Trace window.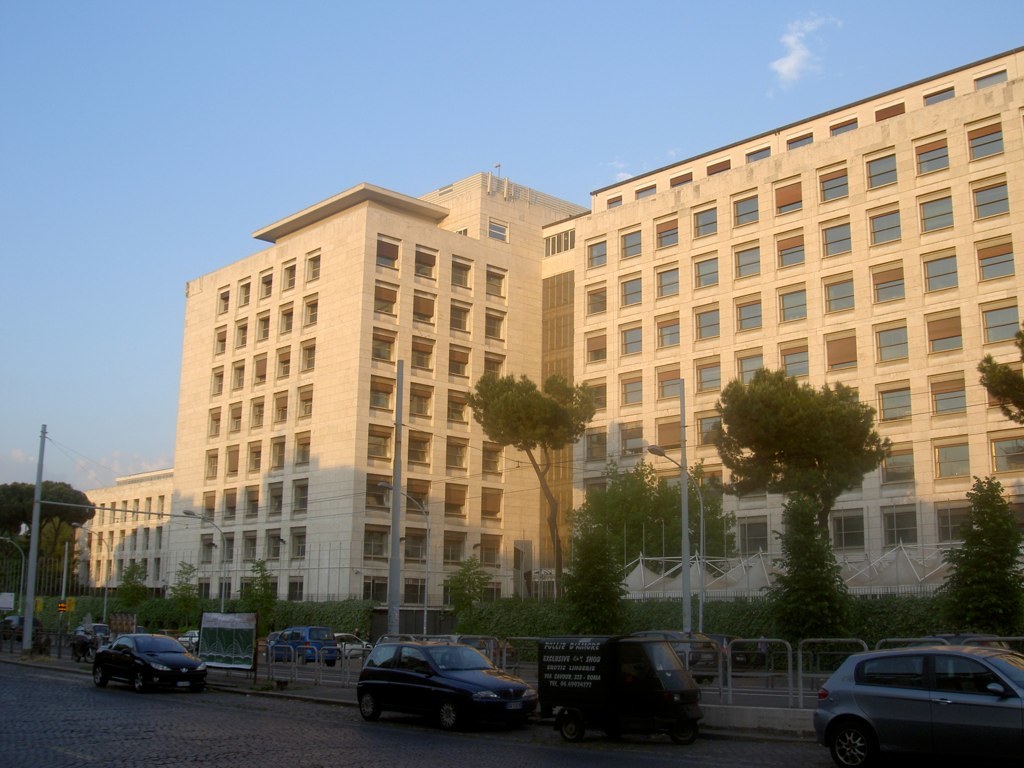
Traced to 653/212/678/252.
